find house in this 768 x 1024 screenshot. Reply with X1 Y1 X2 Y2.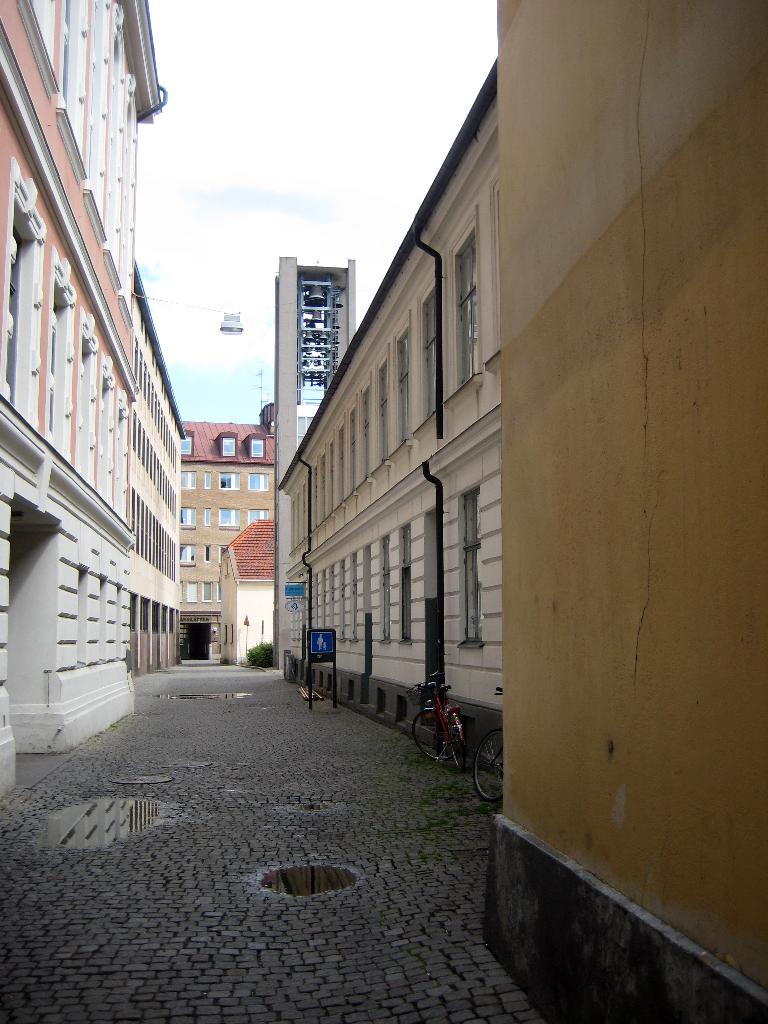
173 416 275 659.
